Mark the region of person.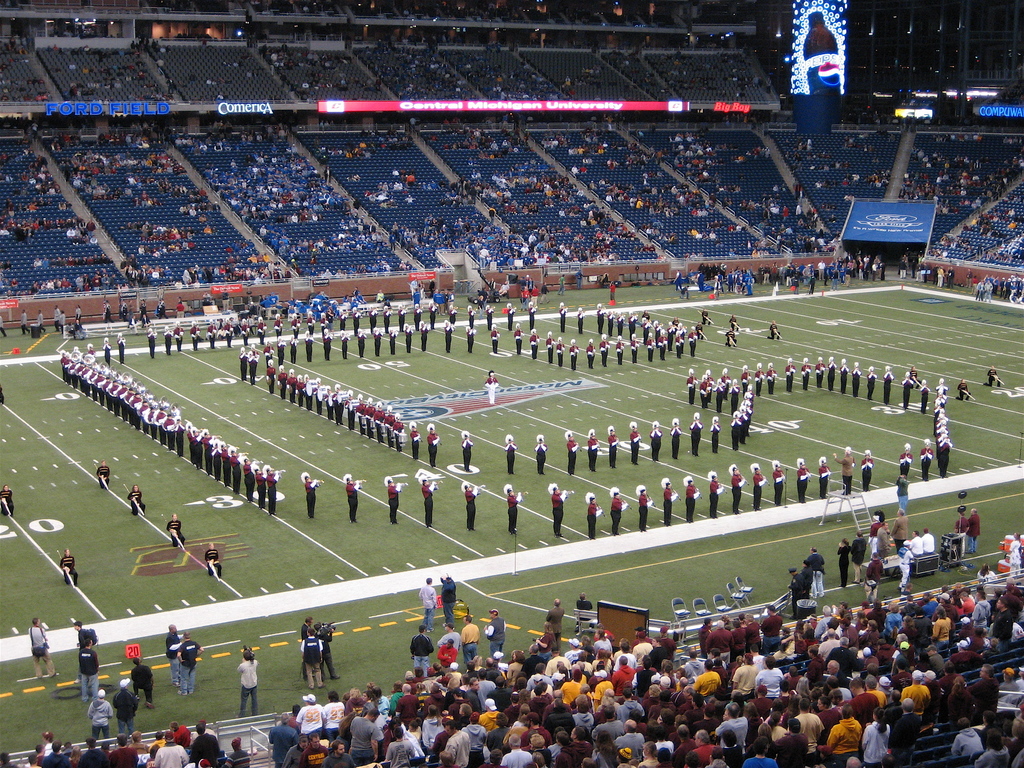
Region: 237,348,248,381.
